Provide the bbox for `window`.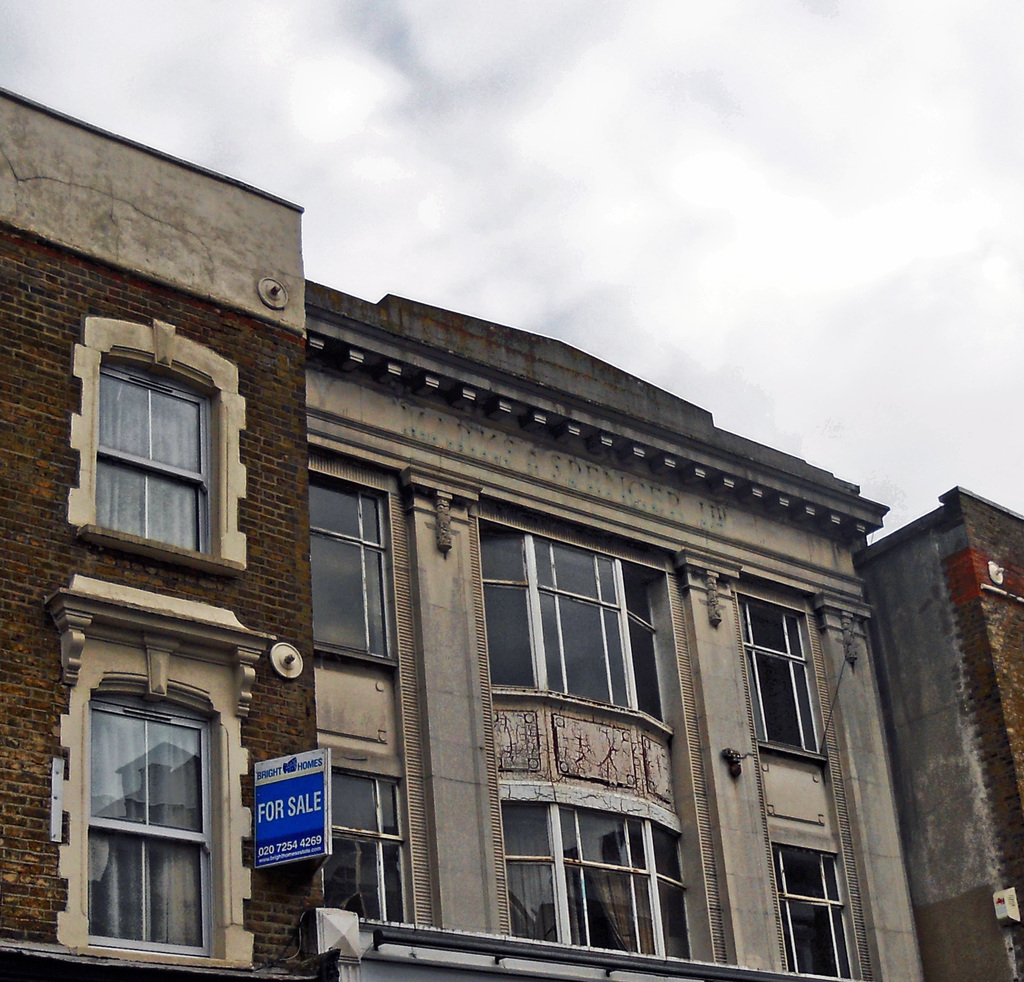
box(773, 846, 852, 981).
